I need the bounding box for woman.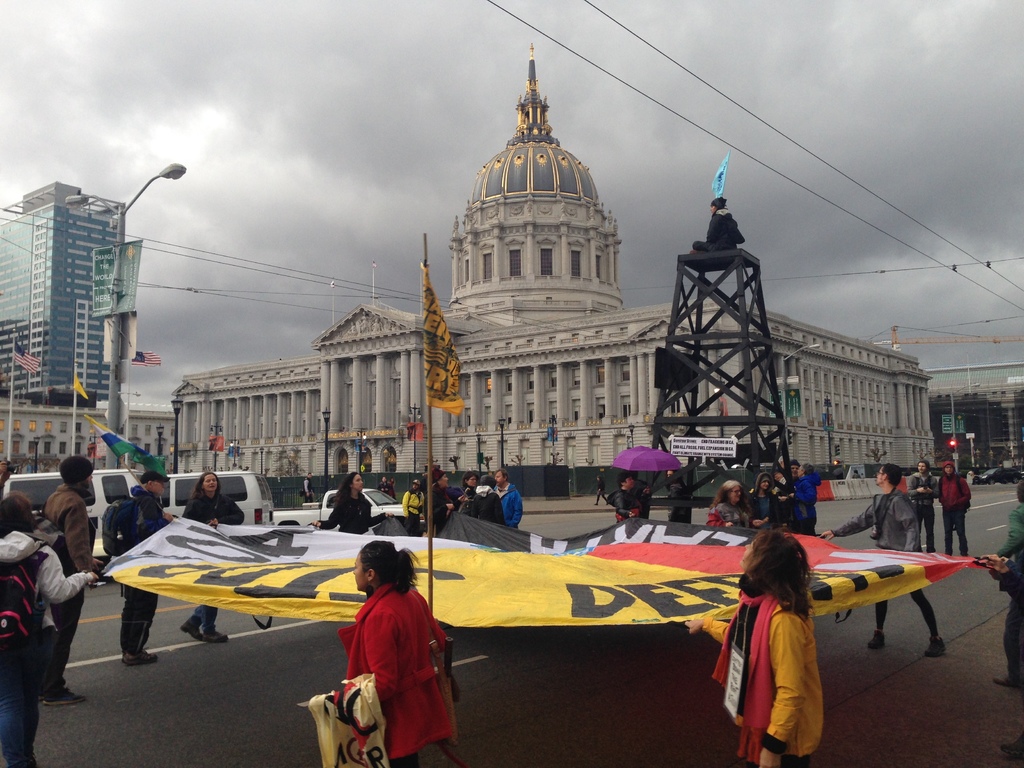
Here it is: rect(423, 467, 465, 538).
